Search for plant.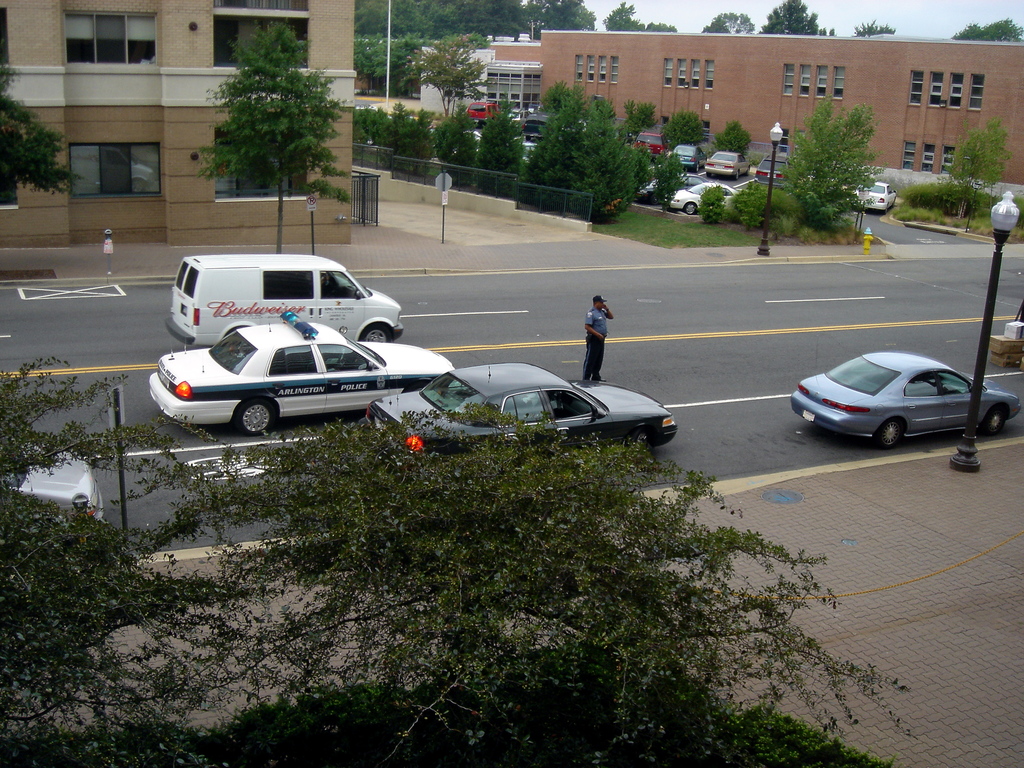
Found at BBox(796, 188, 846, 230).
